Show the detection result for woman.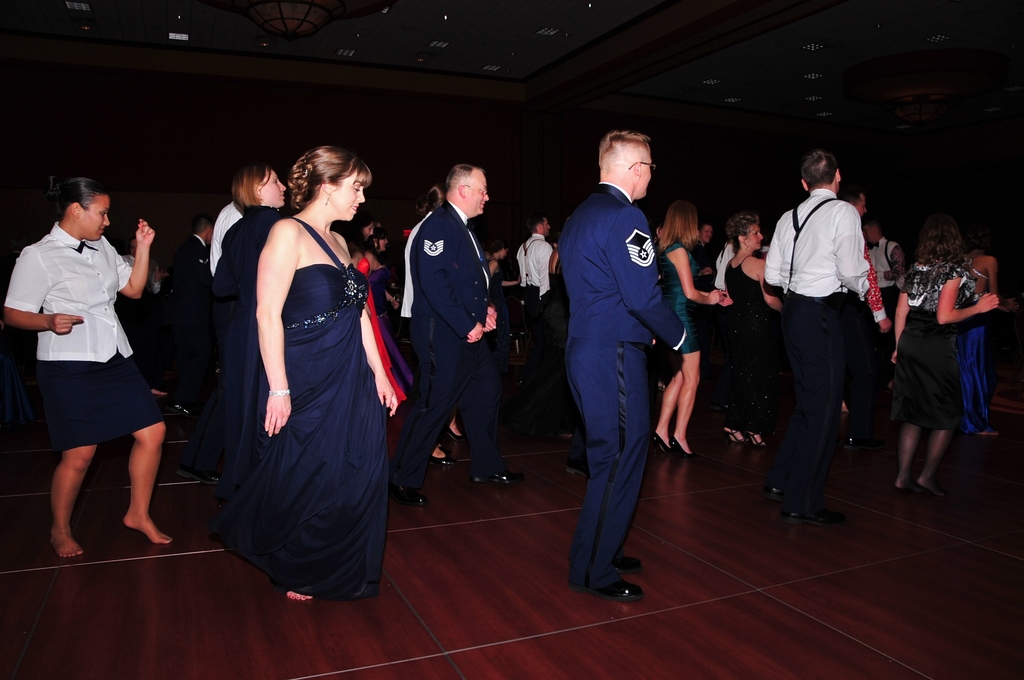
<region>651, 200, 724, 457</region>.
